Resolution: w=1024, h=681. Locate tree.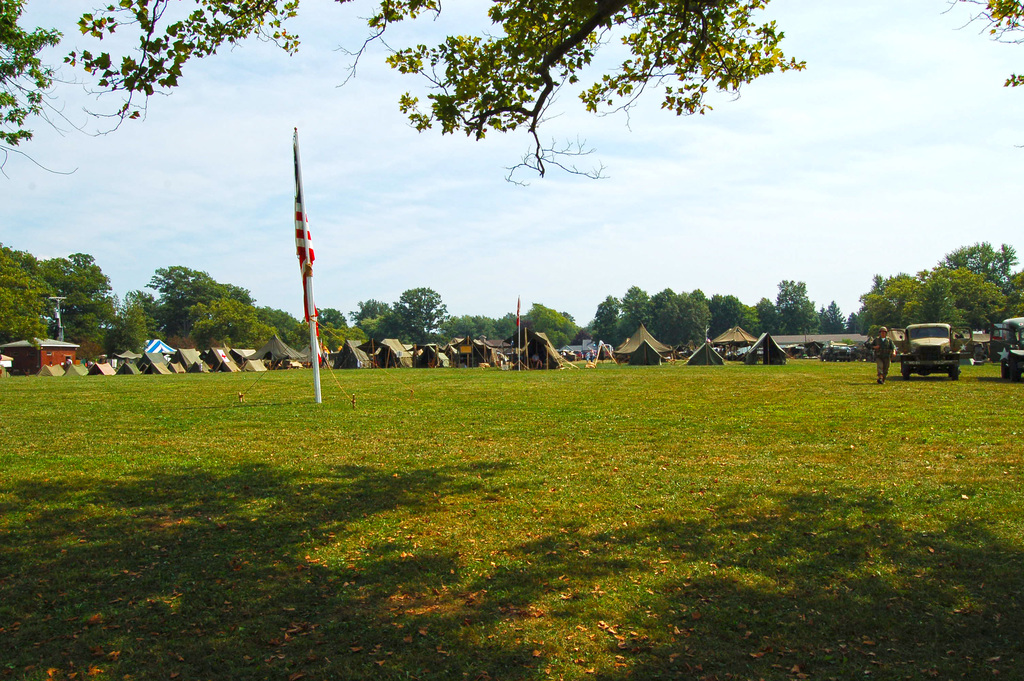
[940, 0, 1023, 149].
